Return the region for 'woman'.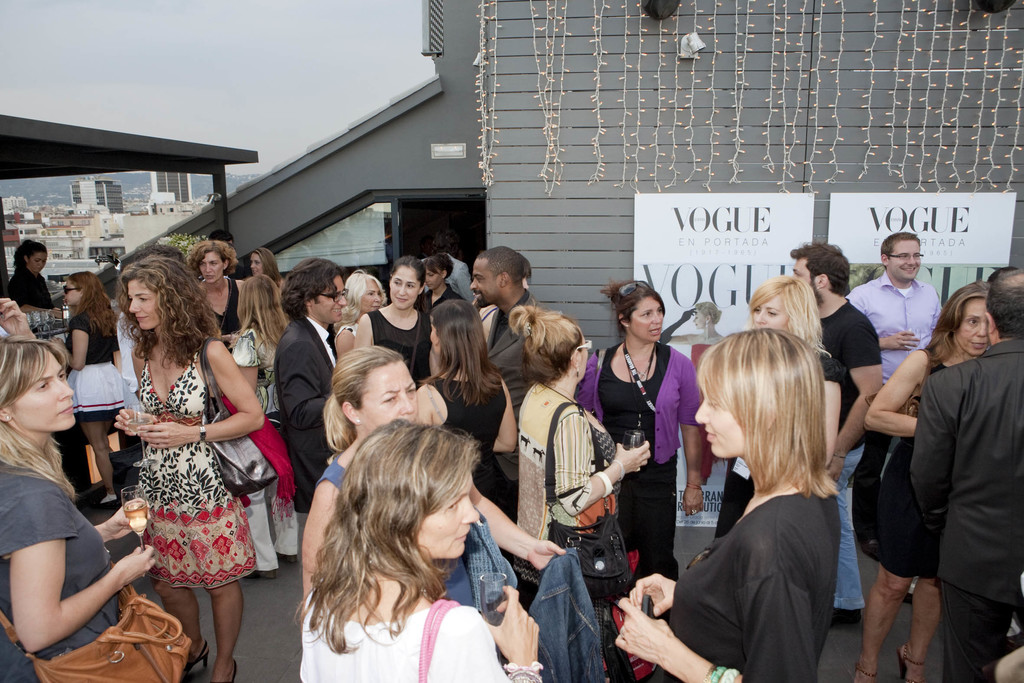
<bbox>712, 273, 846, 539</bbox>.
